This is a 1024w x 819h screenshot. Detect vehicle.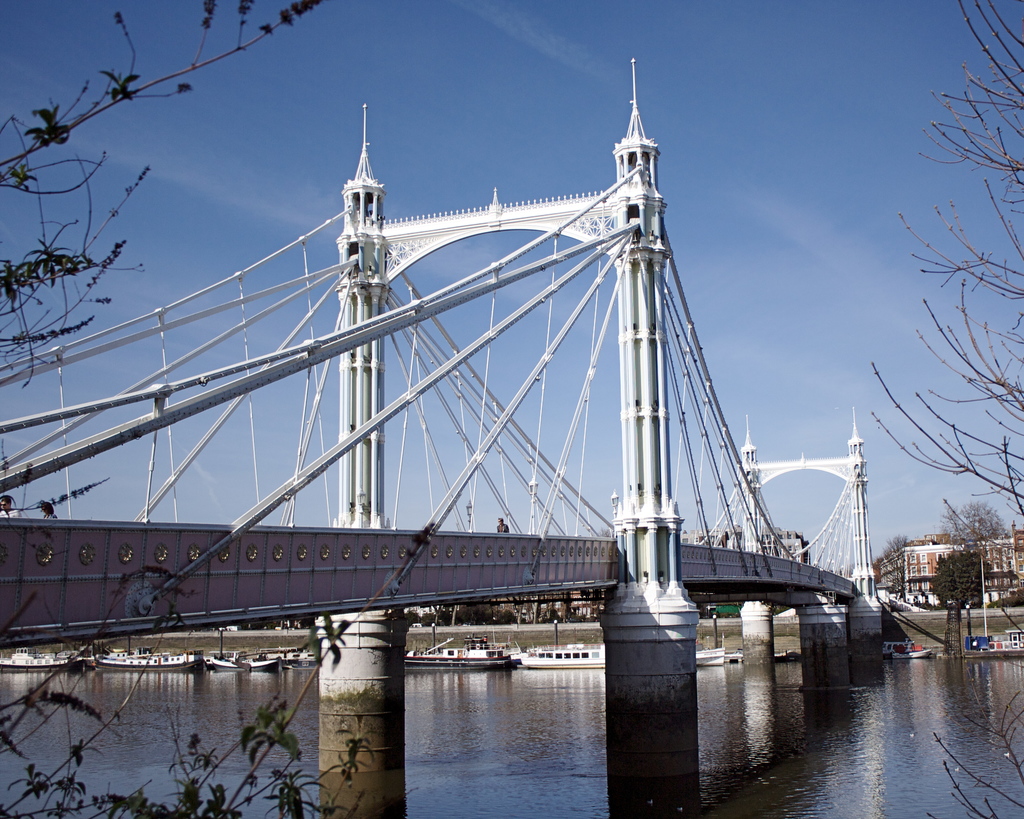
box=[99, 647, 208, 671].
